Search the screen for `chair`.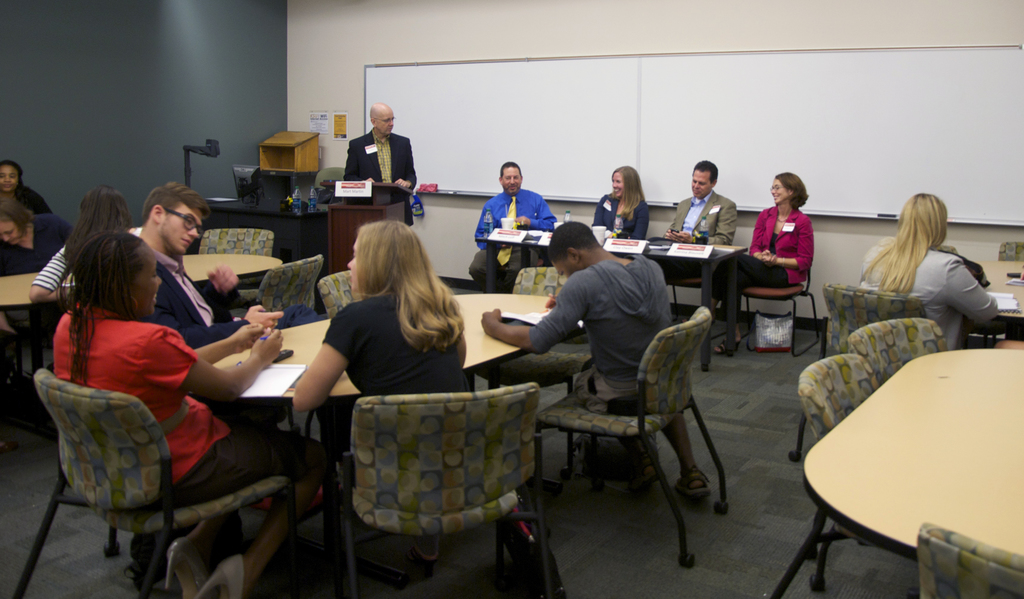
Found at <bbox>184, 224, 278, 257</bbox>.
